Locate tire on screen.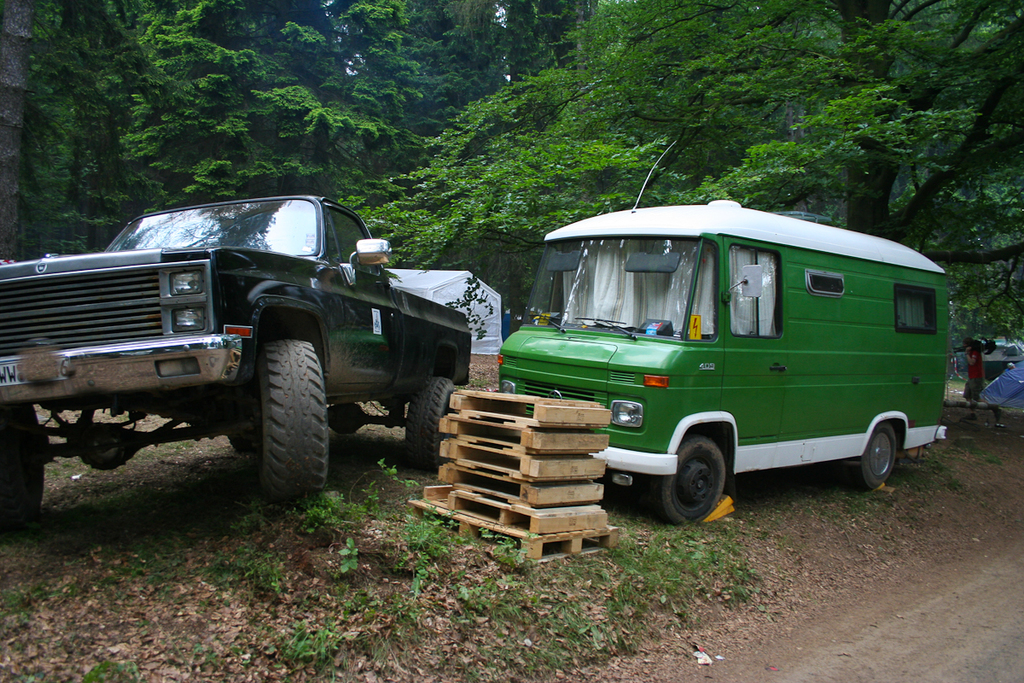
On screen at (left=0, top=404, right=44, bottom=531).
